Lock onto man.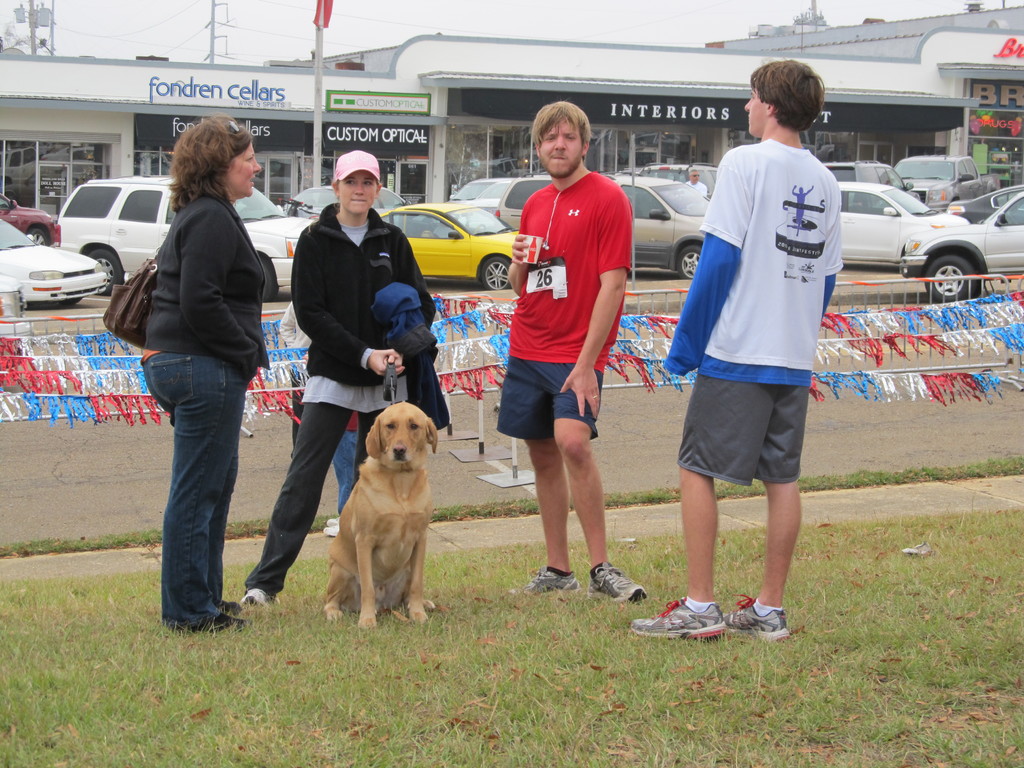
Locked: x1=490, y1=99, x2=646, y2=610.
